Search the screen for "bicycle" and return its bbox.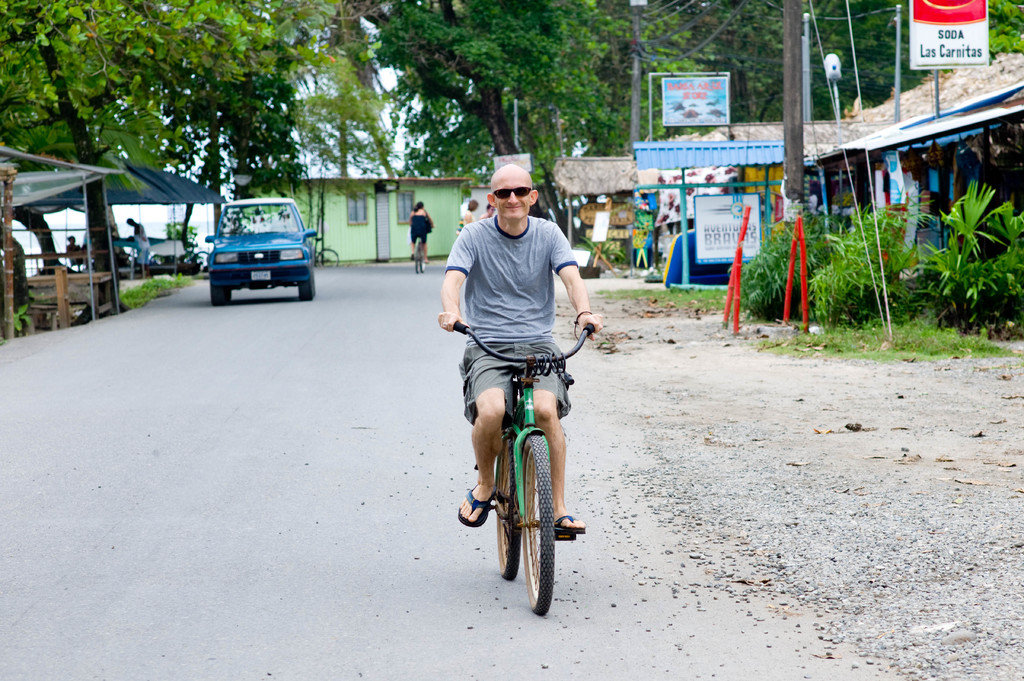
Found: bbox=[435, 312, 609, 583].
